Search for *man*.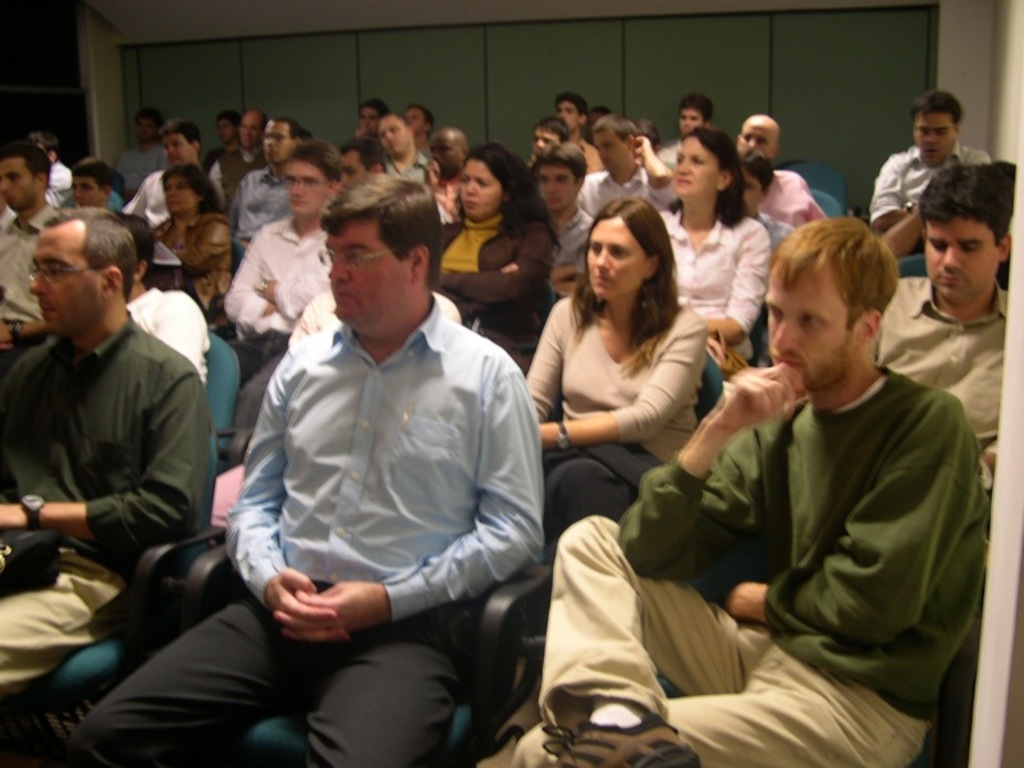
Found at (111,122,219,237).
